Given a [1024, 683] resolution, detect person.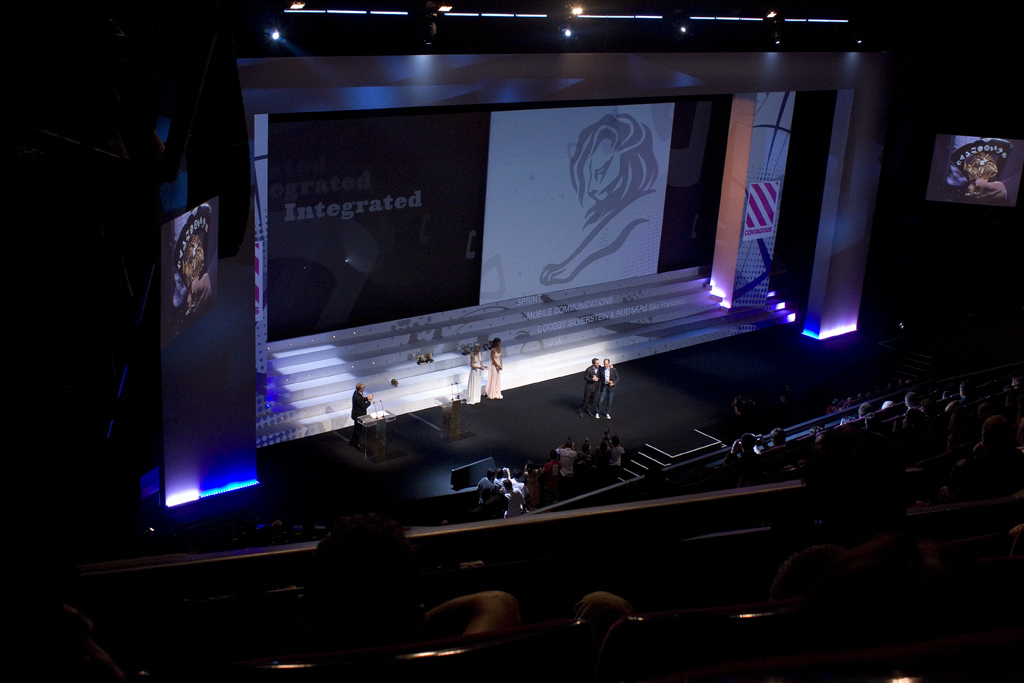
(465, 339, 490, 405).
